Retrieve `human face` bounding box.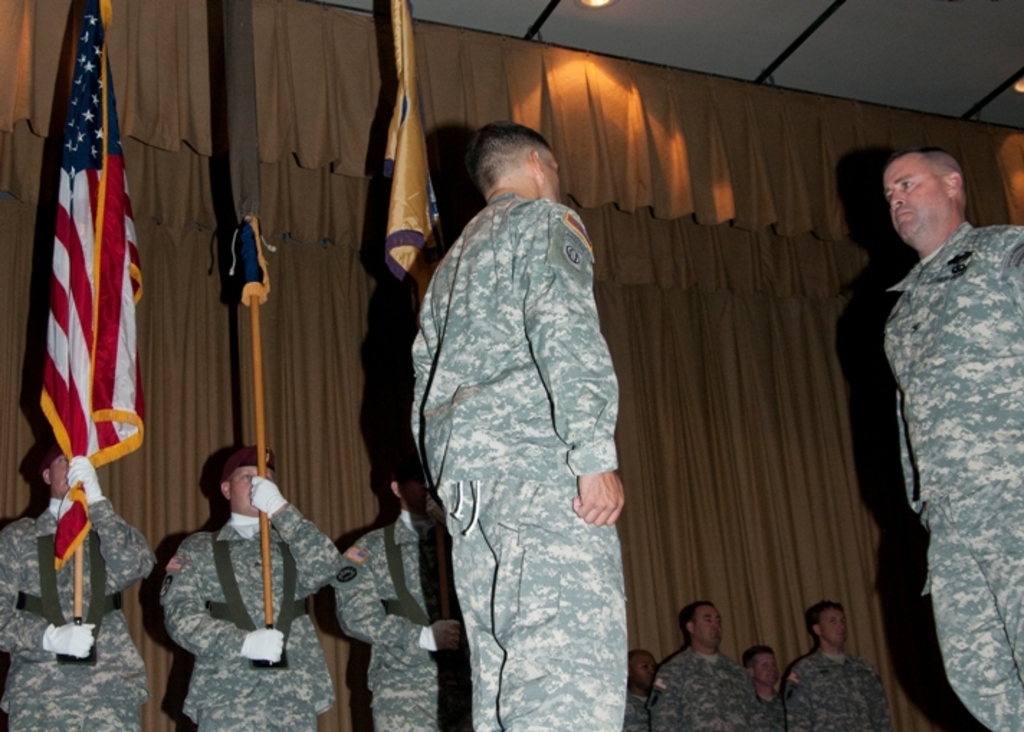
Bounding box: 695/605/725/647.
